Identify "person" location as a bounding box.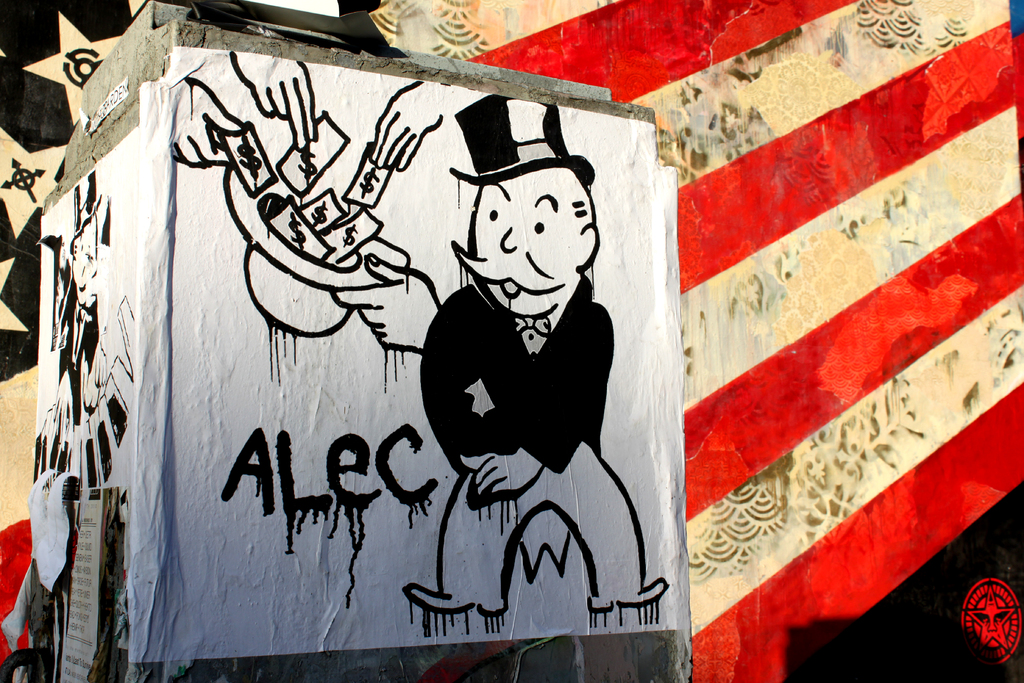
detection(419, 120, 640, 627).
